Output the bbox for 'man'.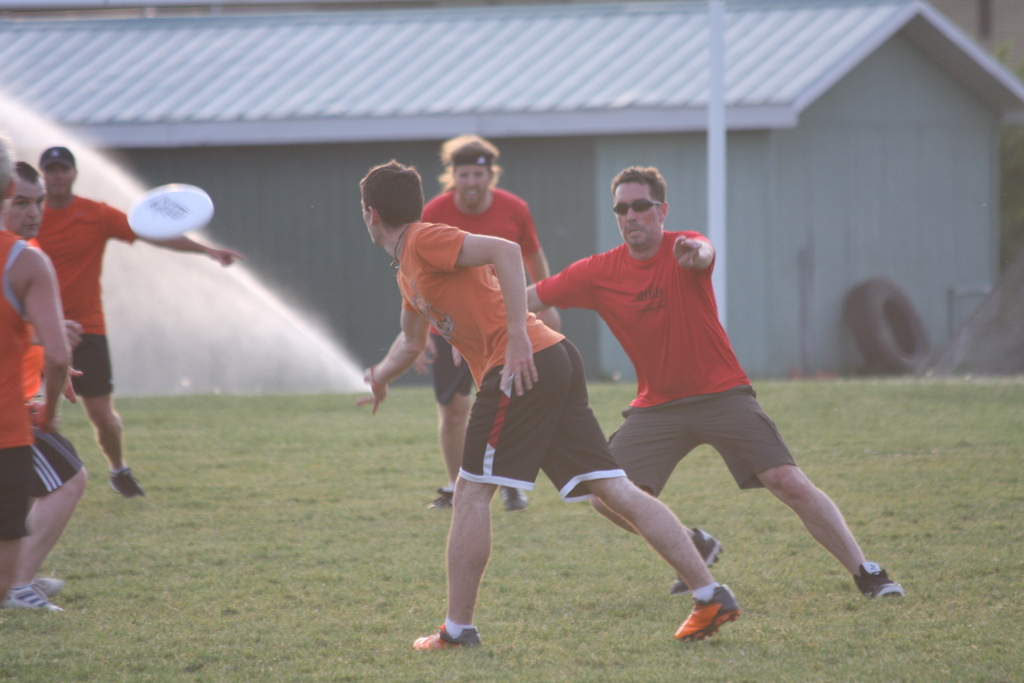
(left=38, top=148, right=246, bottom=493).
